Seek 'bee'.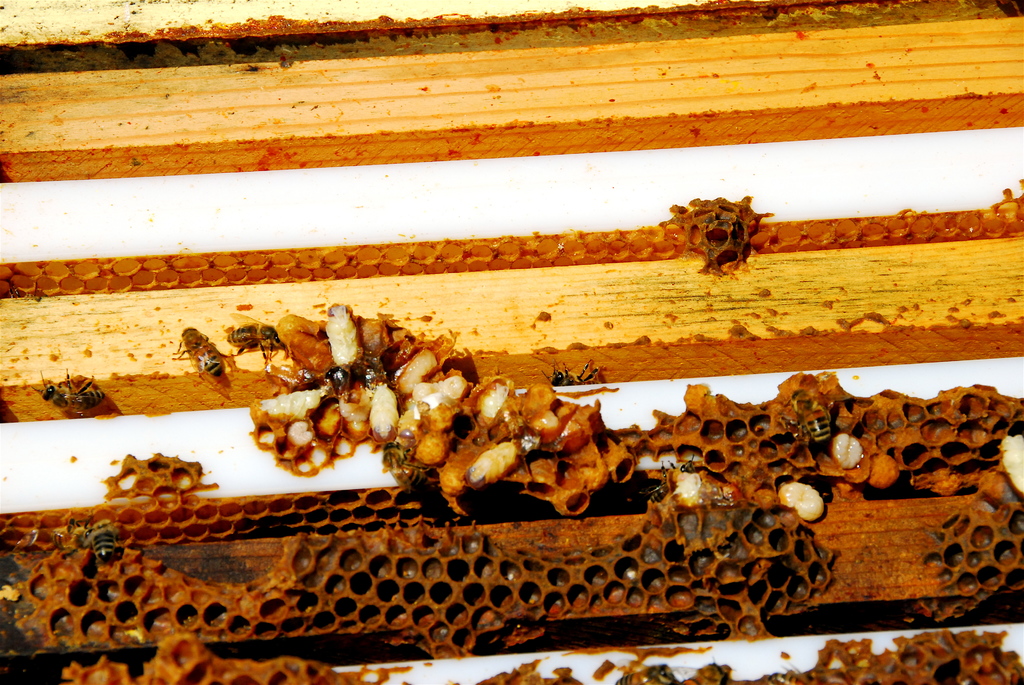
{"left": 552, "top": 356, "right": 607, "bottom": 404}.
